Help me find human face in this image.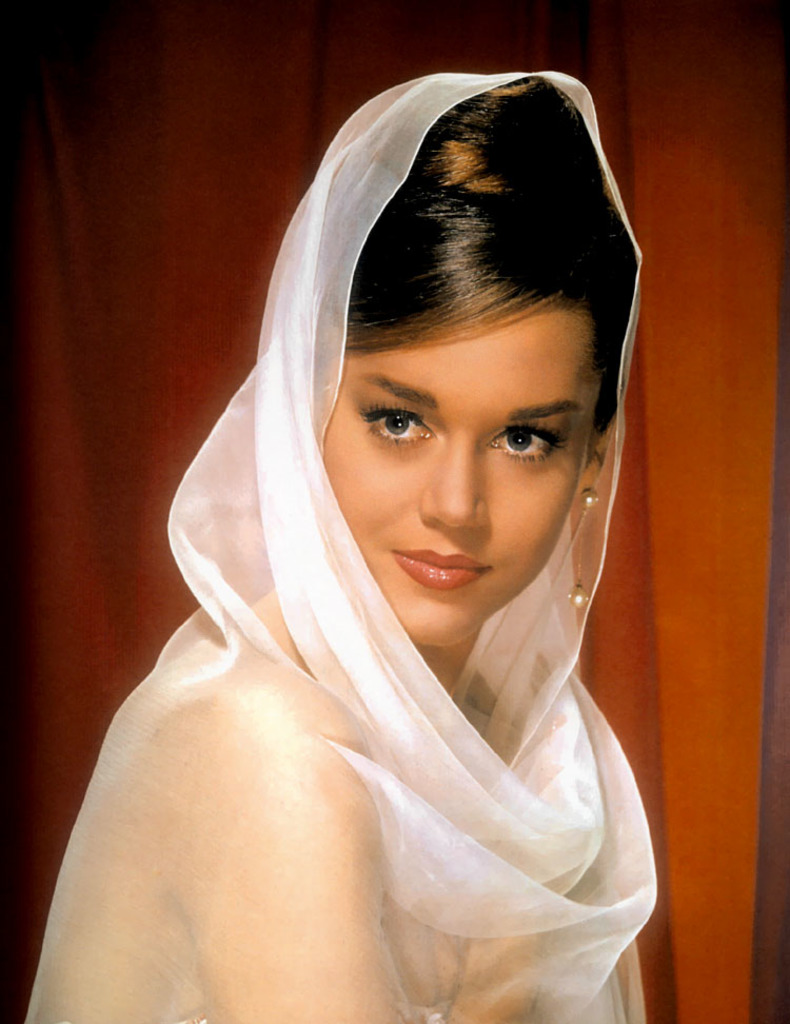
Found it: bbox(314, 291, 604, 645).
